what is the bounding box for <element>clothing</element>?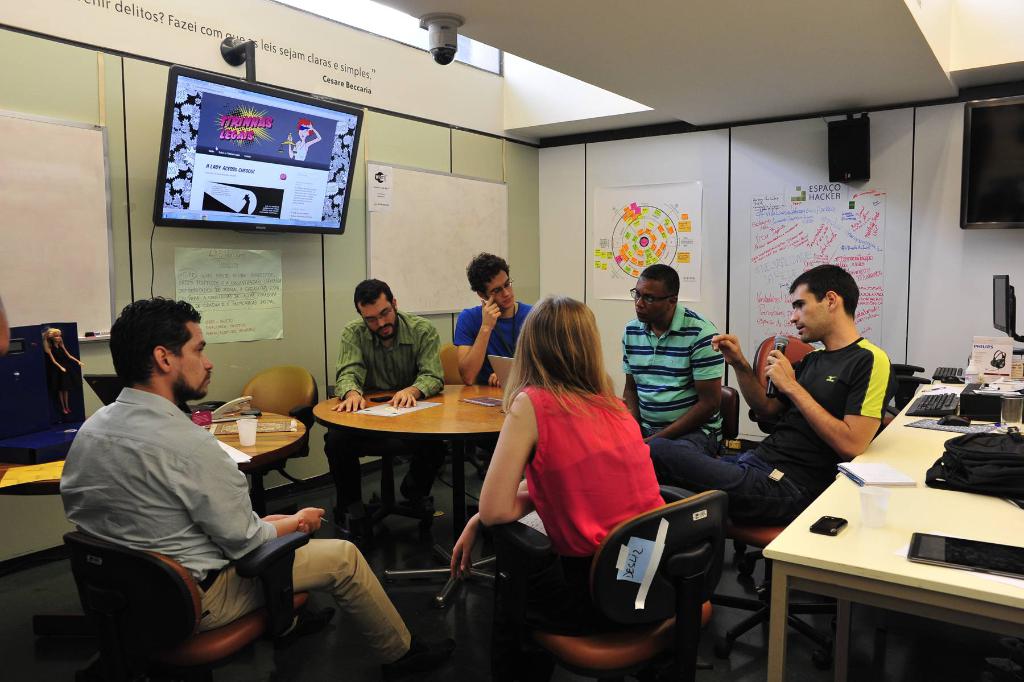
rect(50, 343, 73, 385).
